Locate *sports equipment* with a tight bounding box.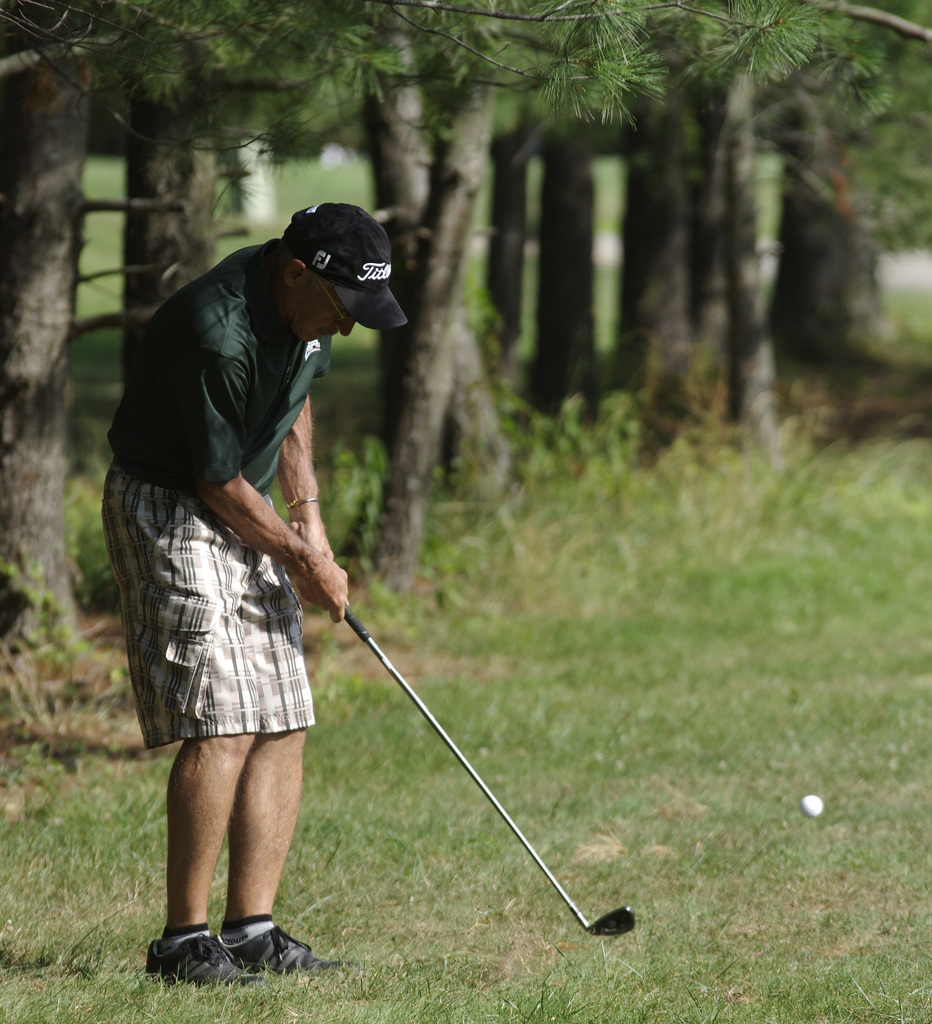
x1=211 y1=921 x2=338 y2=986.
